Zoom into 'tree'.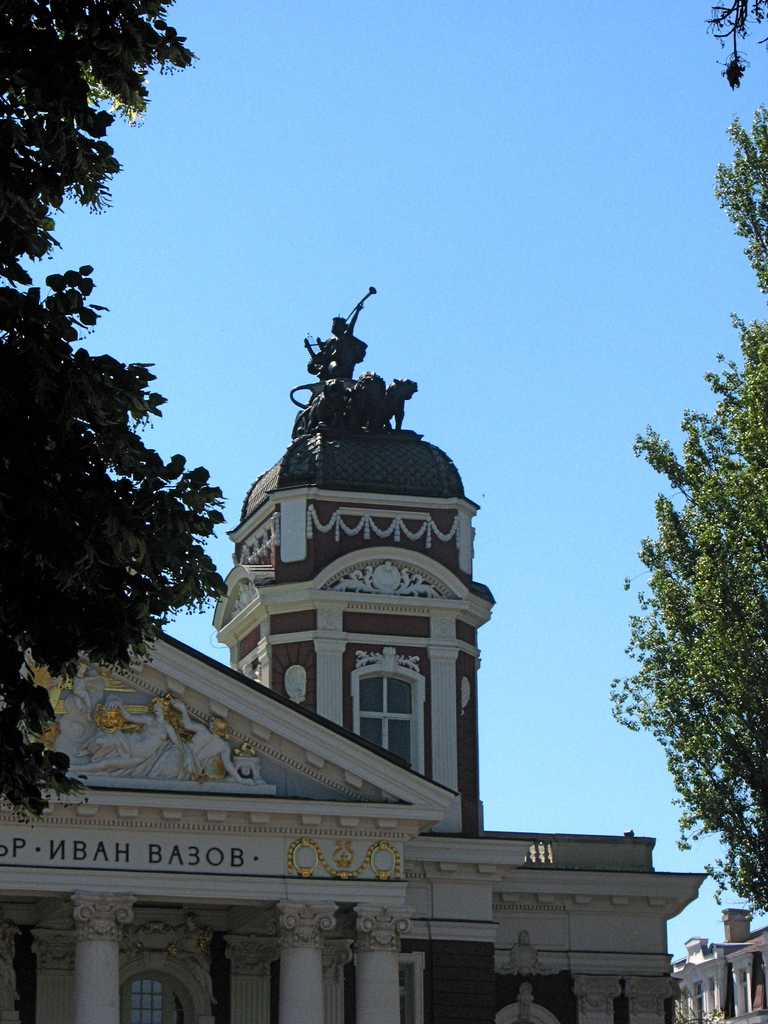
Zoom target: box=[596, 108, 767, 942].
